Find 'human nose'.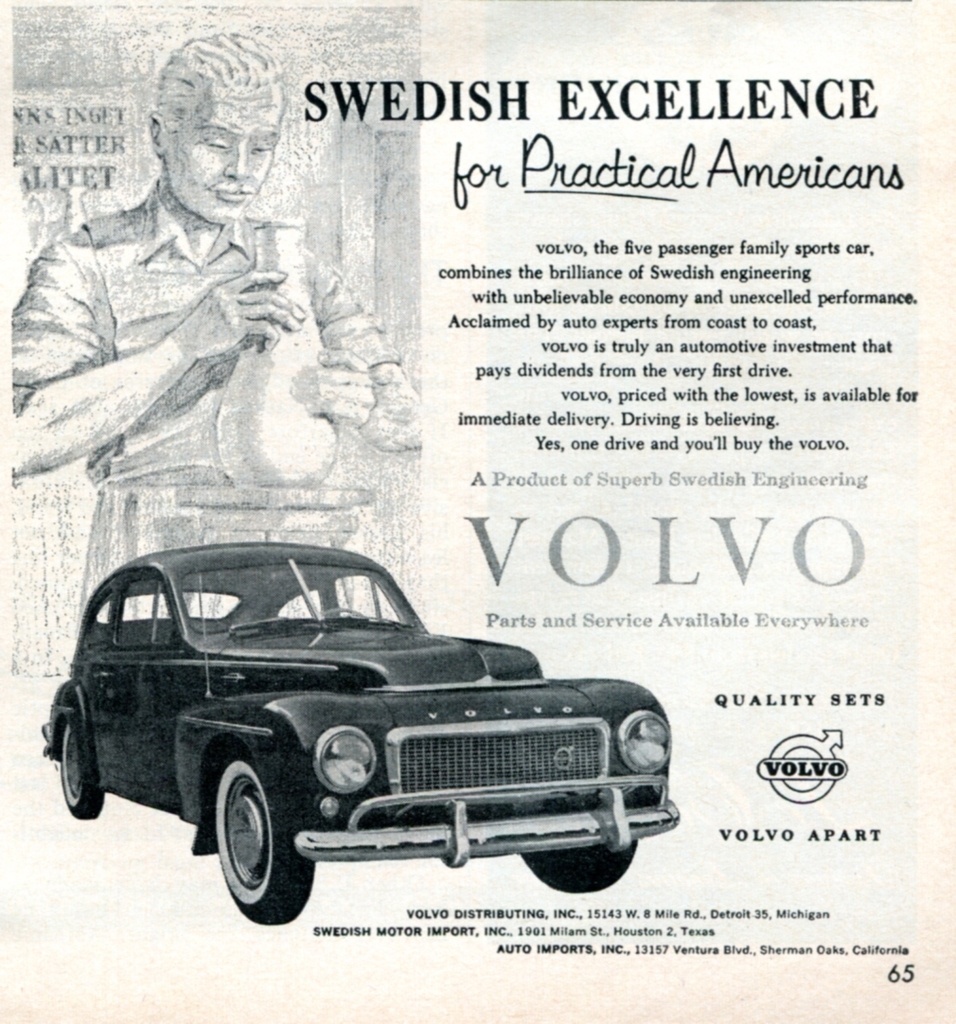
(left=223, top=144, right=250, bottom=183).
